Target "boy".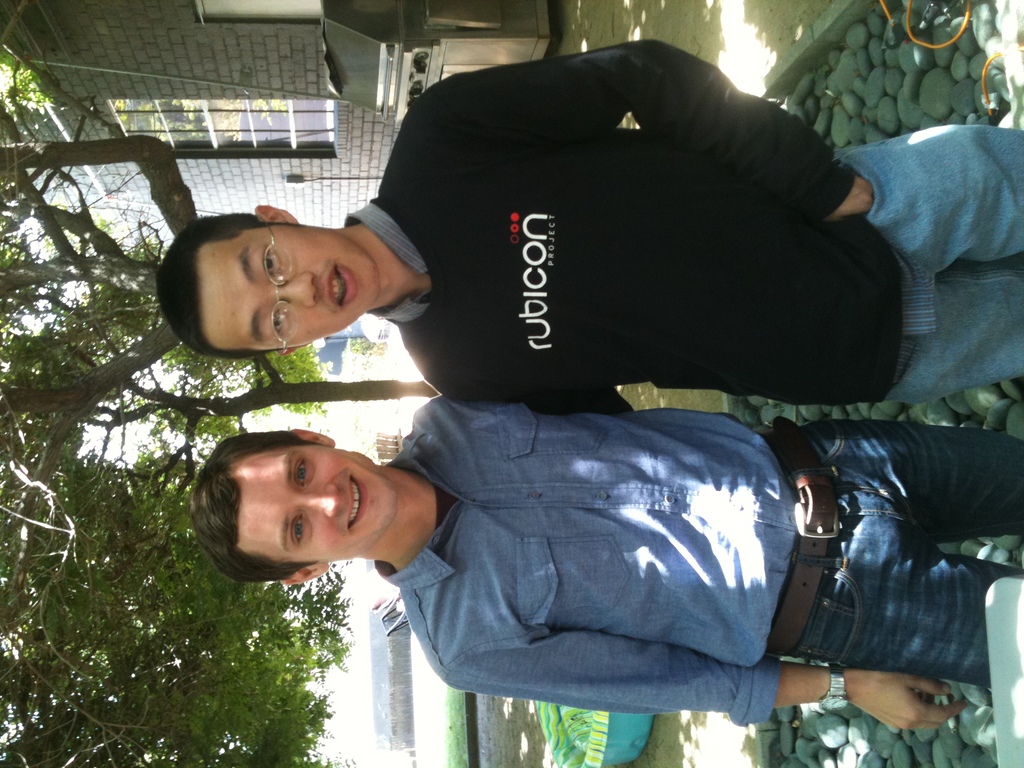
Target region: [189, 395, 1023, 733].
